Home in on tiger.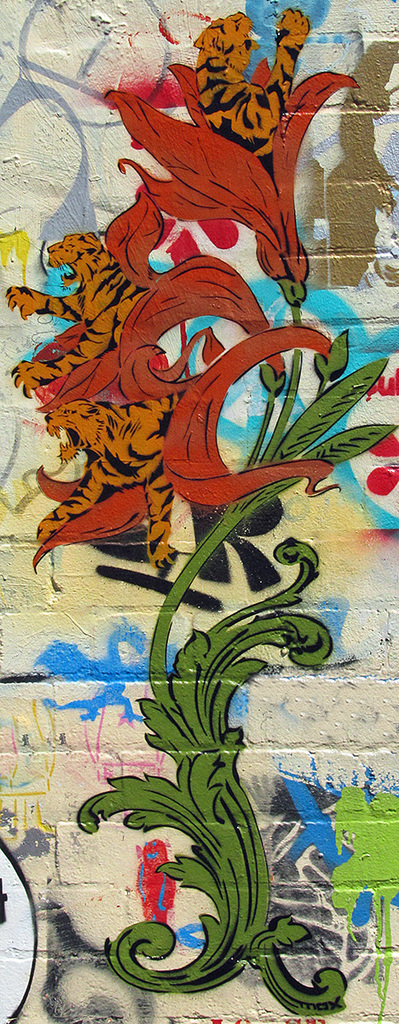
Homed in at <box>190,4,311,166</box>.
